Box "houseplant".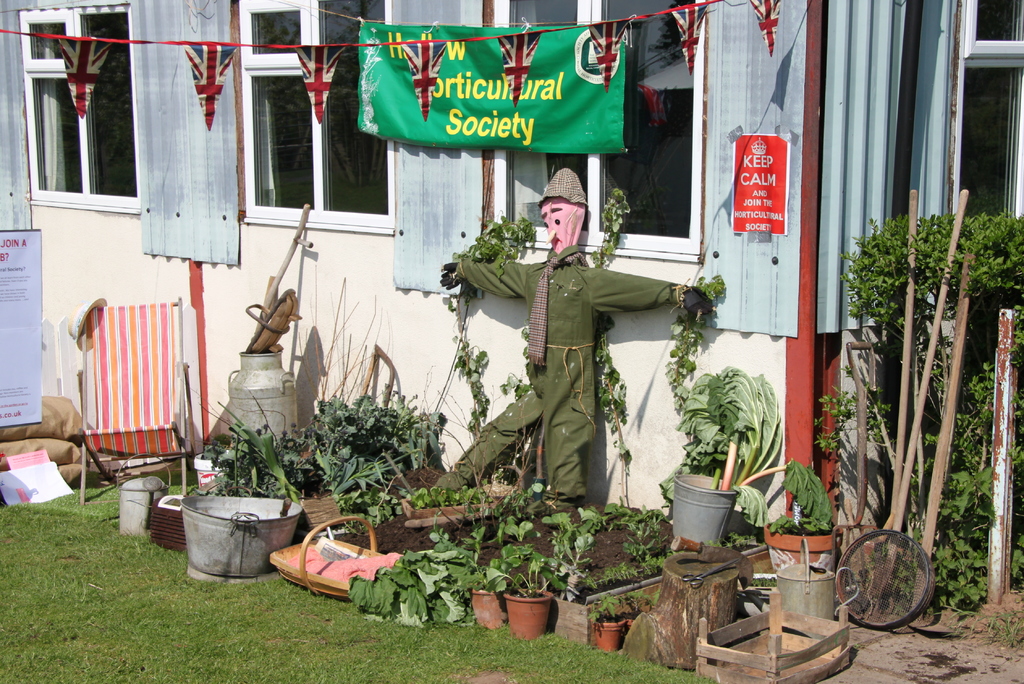
[left=626, top=586, right=657, bottom=627].
